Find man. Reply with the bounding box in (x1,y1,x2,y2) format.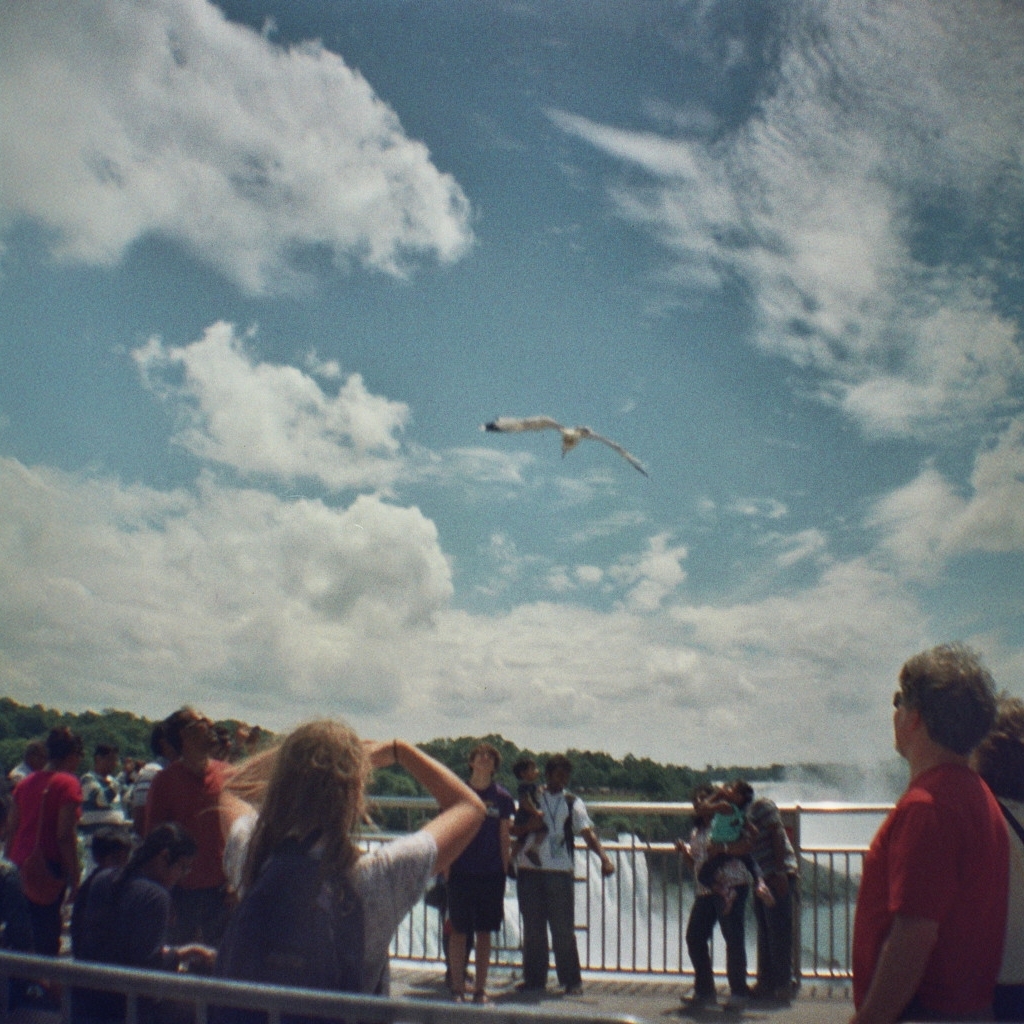
(80,739,131,884).
